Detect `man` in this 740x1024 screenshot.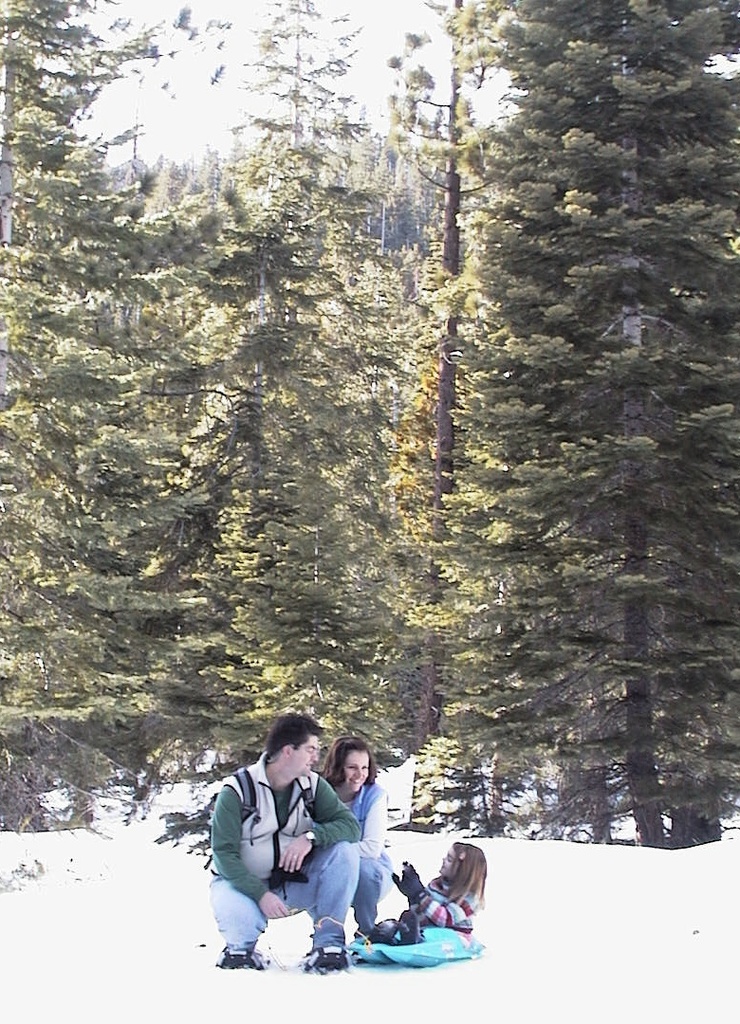
Detection: left=206, top=727, right=383, bottom=963.
